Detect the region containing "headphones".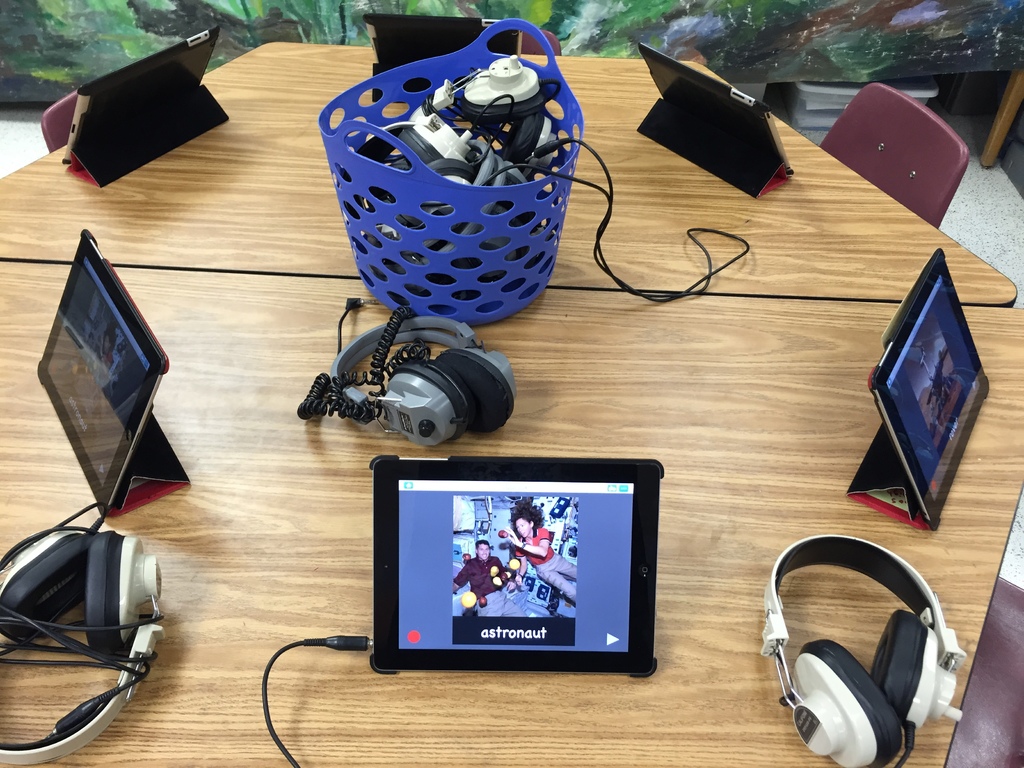
locate(2, 526, 168, 767).
